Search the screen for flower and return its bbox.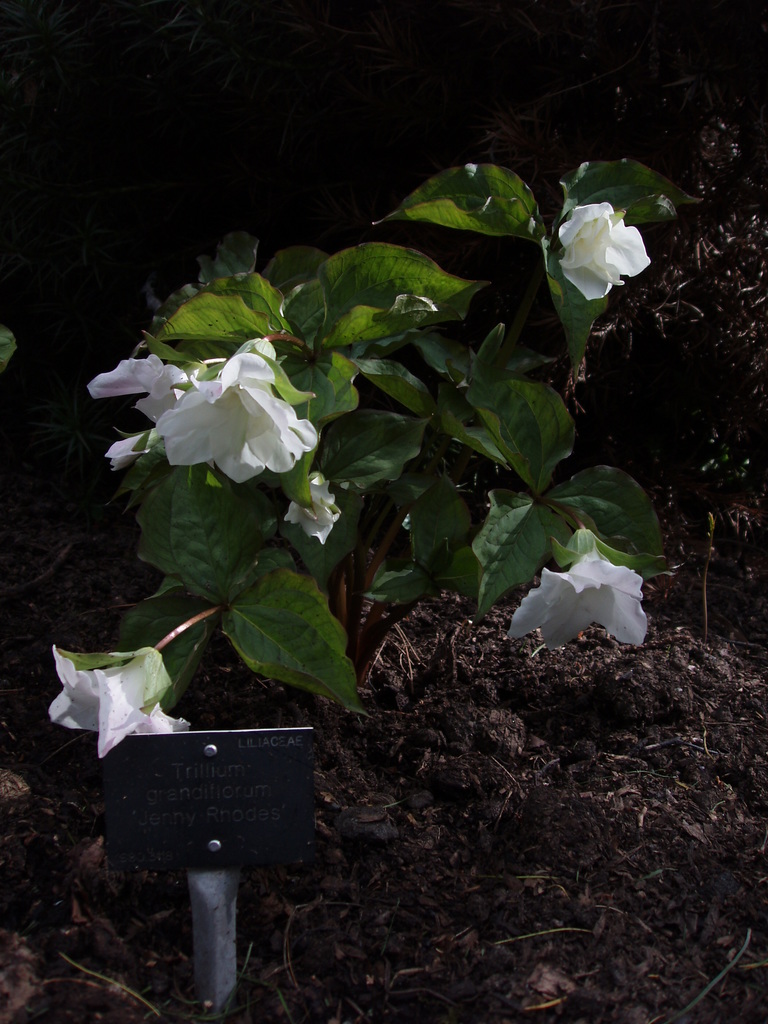
Found: left=44, top=644, right=205, bottom=764.
